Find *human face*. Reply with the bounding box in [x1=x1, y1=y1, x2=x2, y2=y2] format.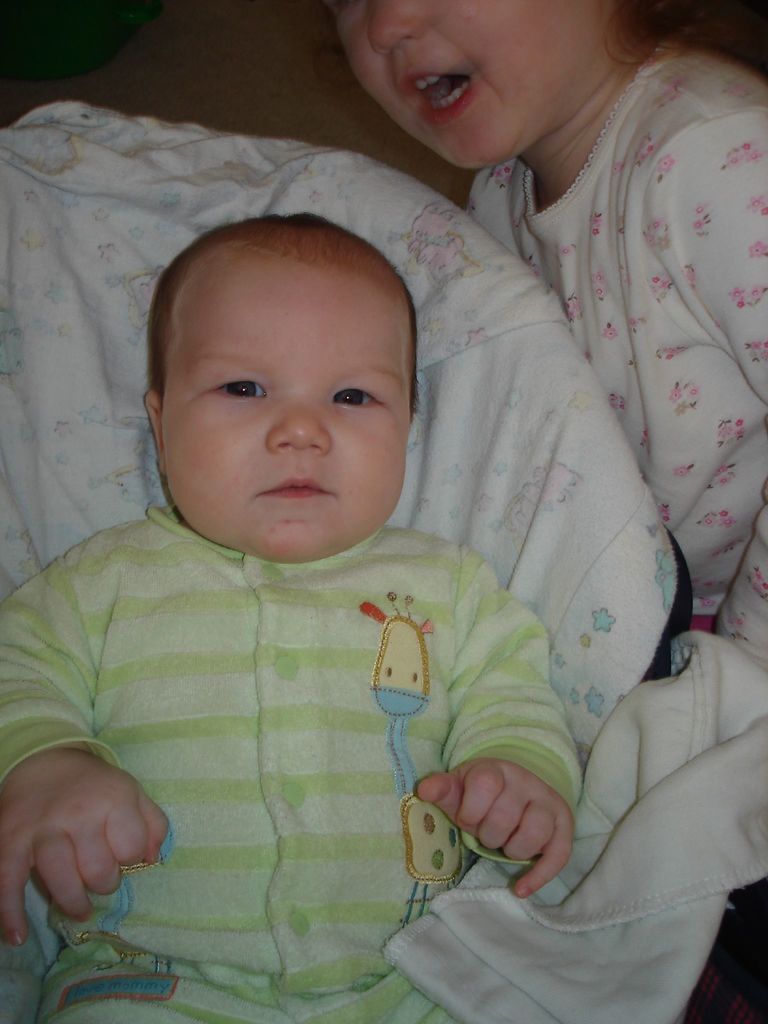
[x1=160, y1=250, x2=412, y2=568].
